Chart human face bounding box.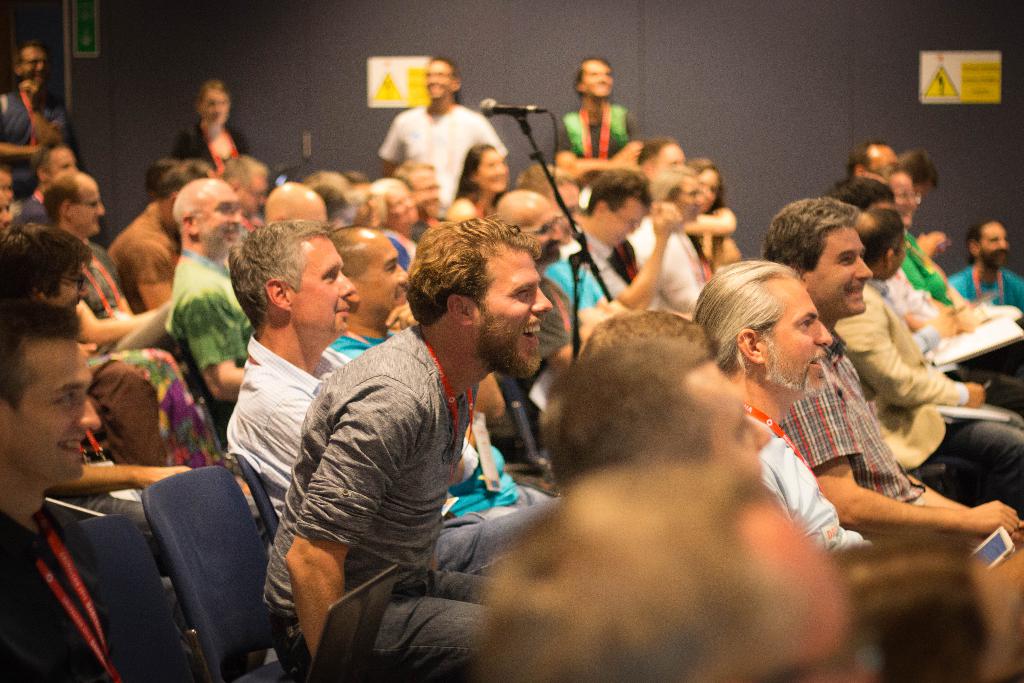
Charted: [694,362,771,482].
